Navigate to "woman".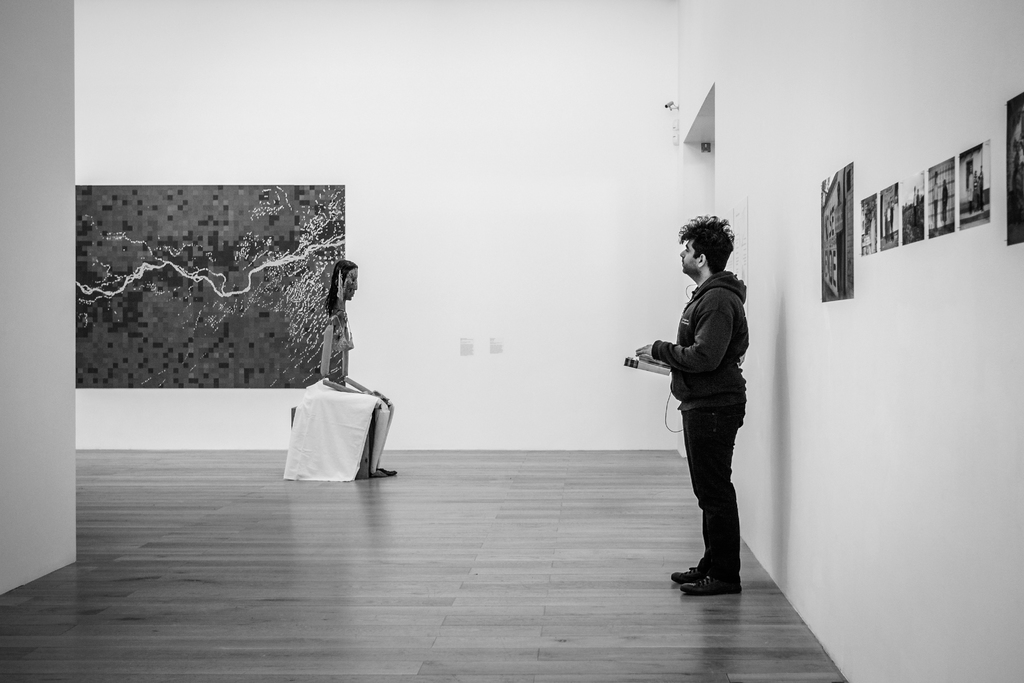
Navigation target: 318 256 395 491.
